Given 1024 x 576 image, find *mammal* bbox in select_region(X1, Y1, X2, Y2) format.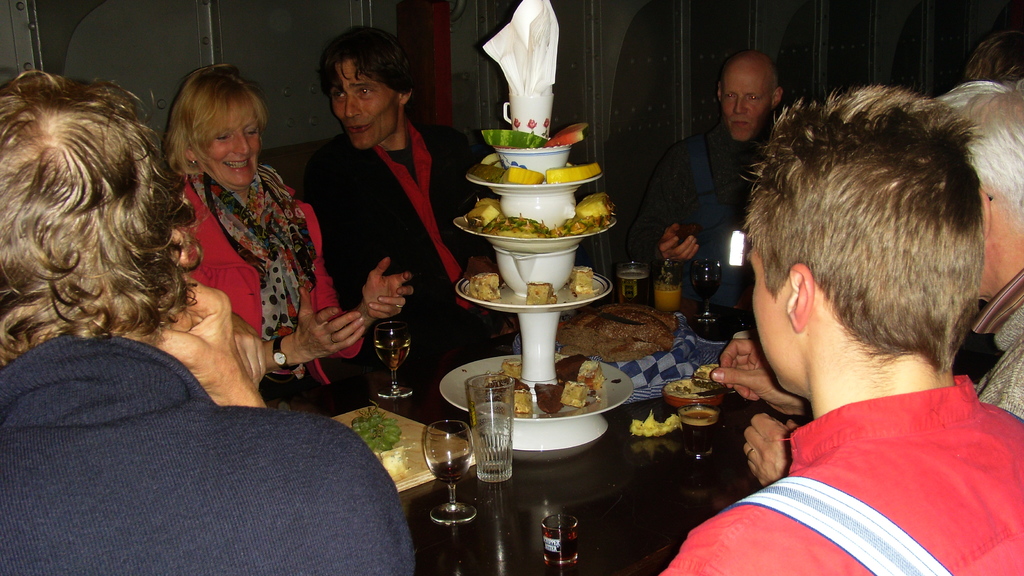
select_region(636, 49, 794, 336).
